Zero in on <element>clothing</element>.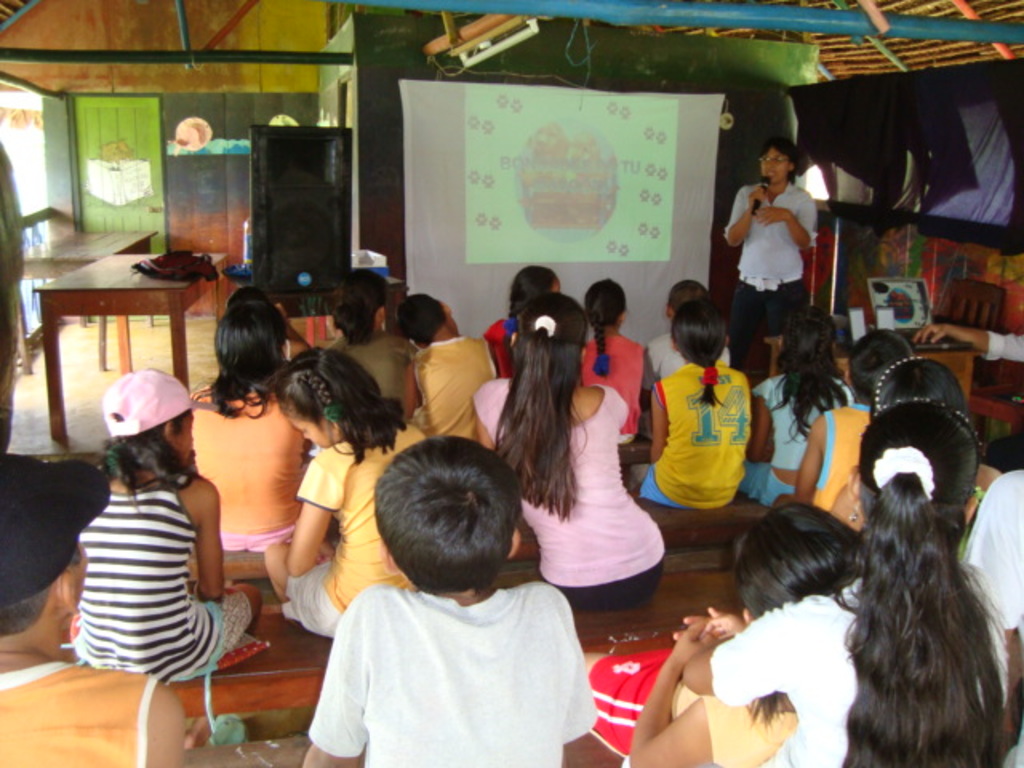
Zeroed in: Rect(962, 454, 1022, 662).
